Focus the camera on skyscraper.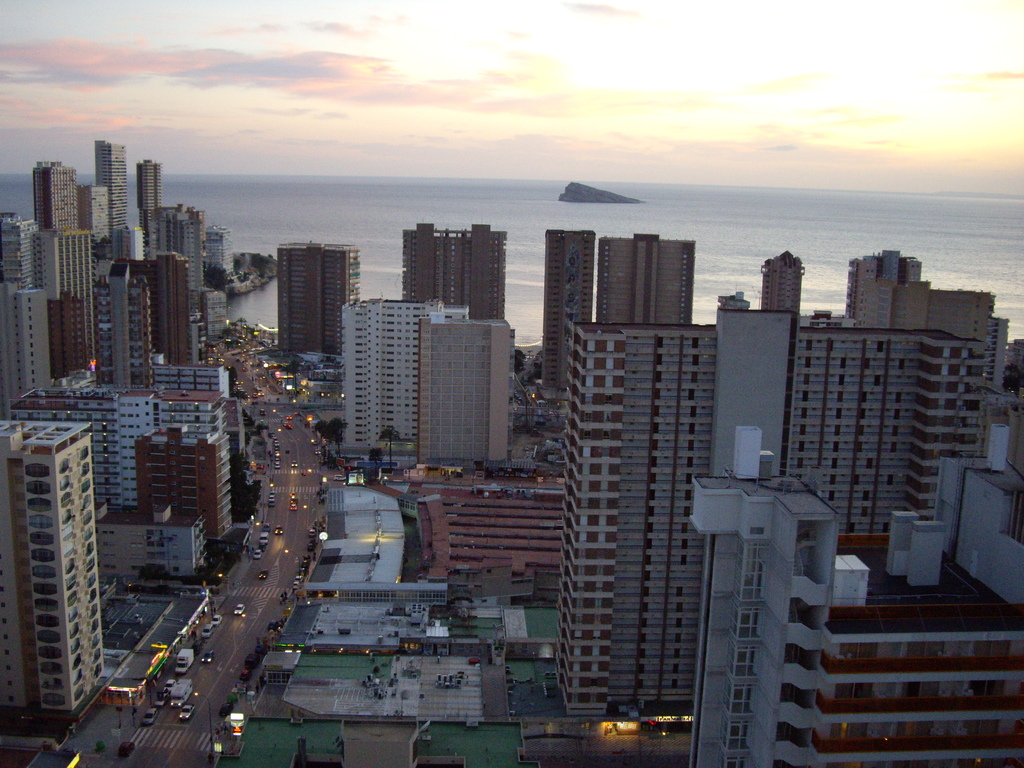
Focus region: [0, 213, 40, 284].
